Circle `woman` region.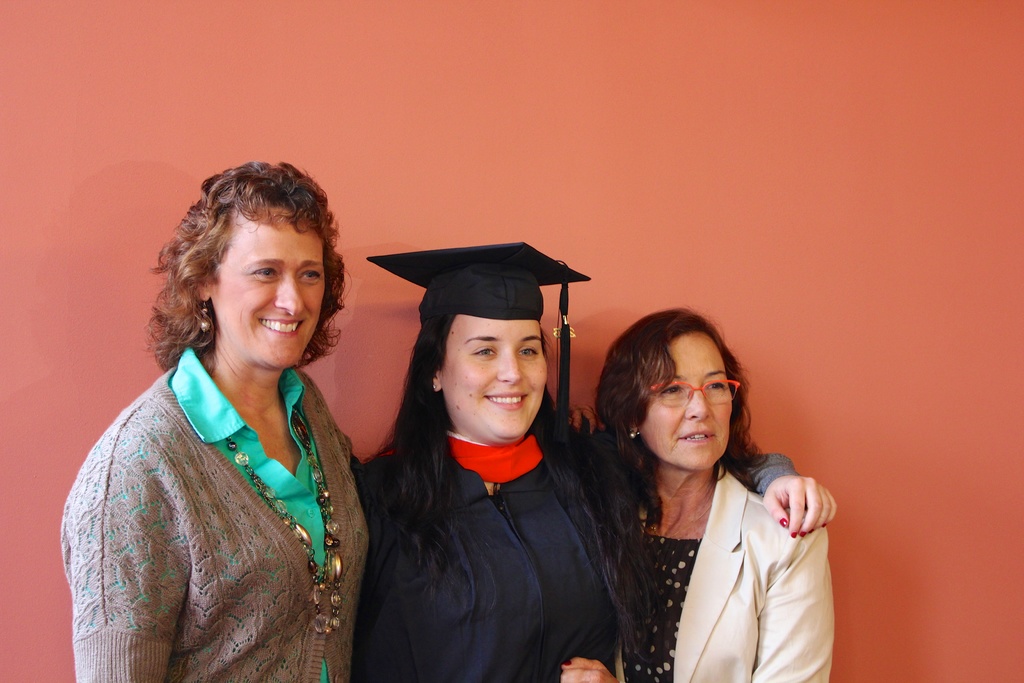
Region: bbox=(561, 310, 831, 682).
